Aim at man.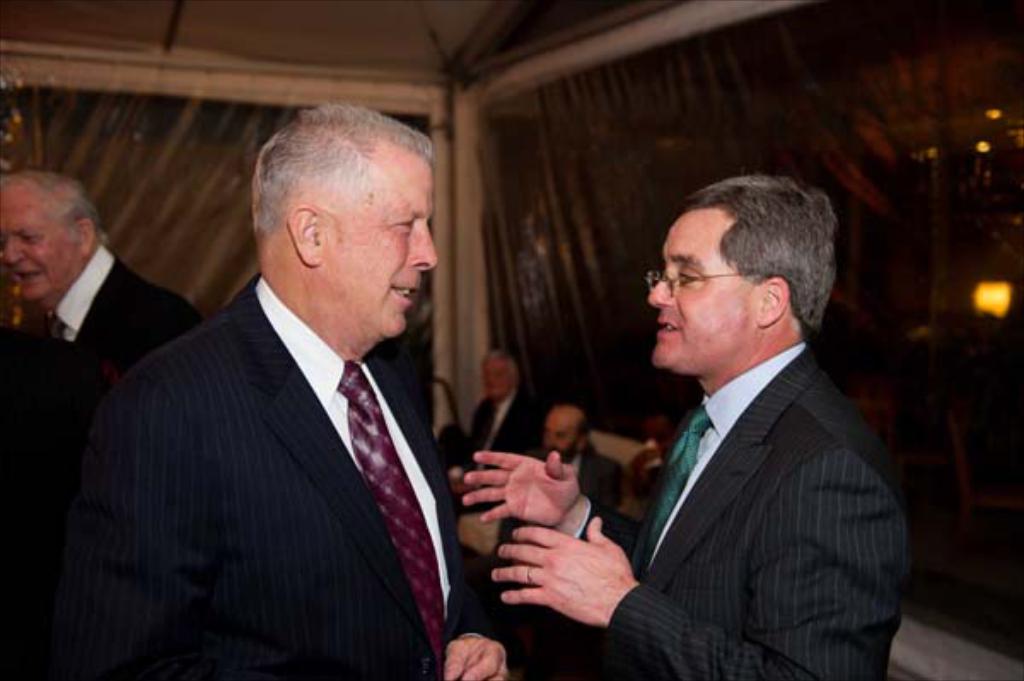
Aimed at crop(493, 410, 625, 550).
